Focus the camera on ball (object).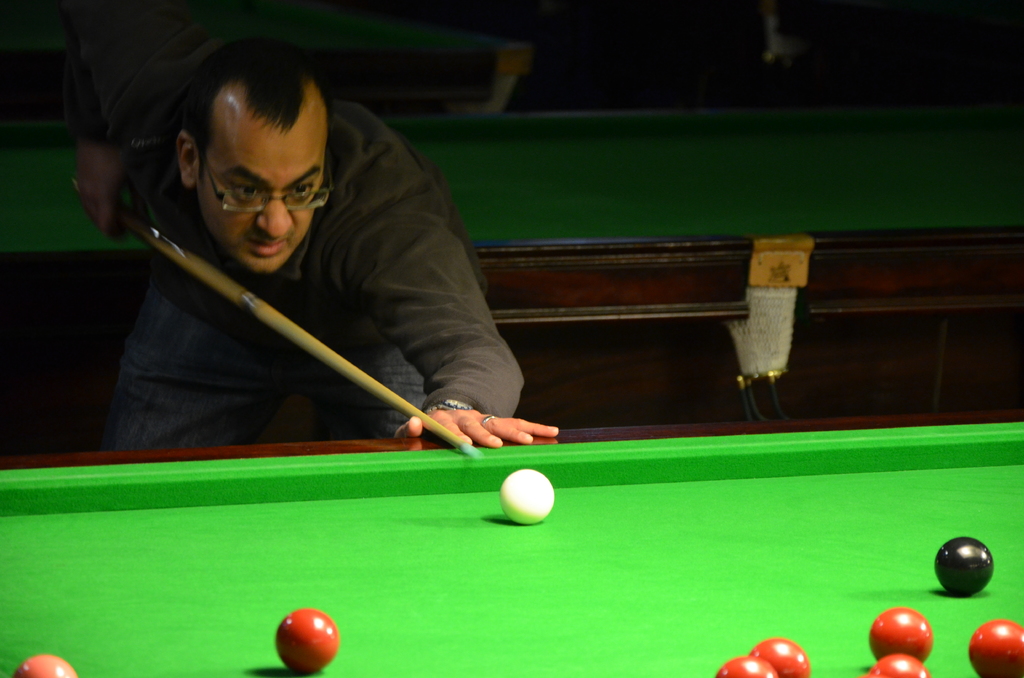
Focus region: bbox=(500, 467, 552, 523).
